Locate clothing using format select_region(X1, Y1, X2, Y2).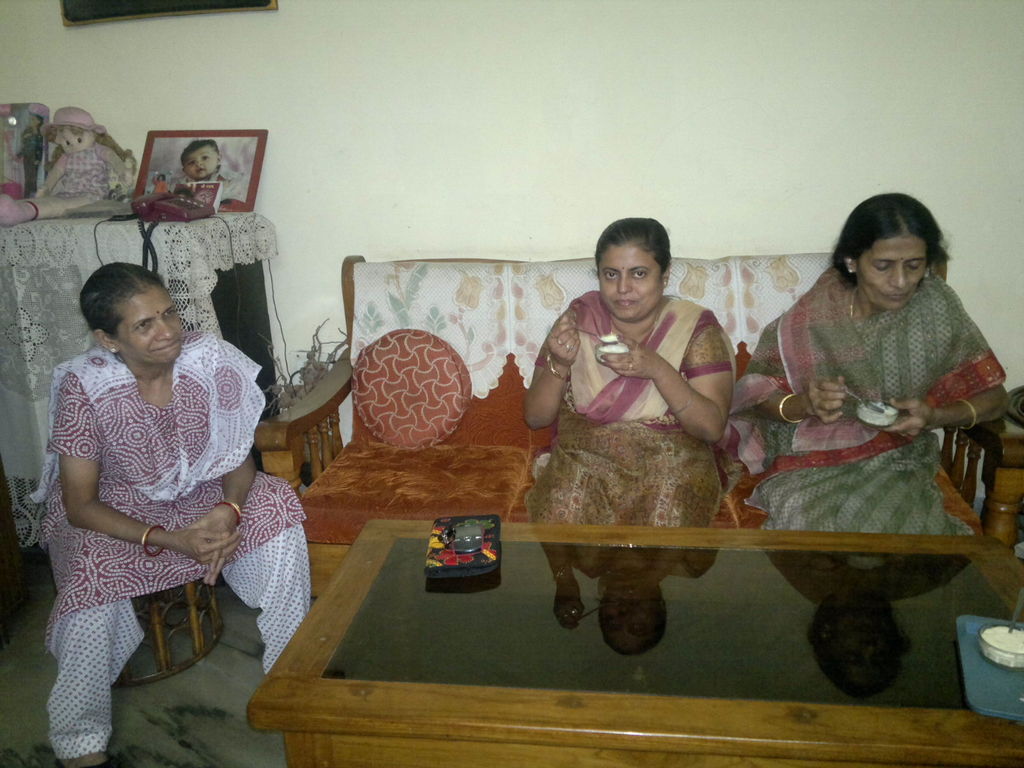
select_region(16, 123, 44, 196).
